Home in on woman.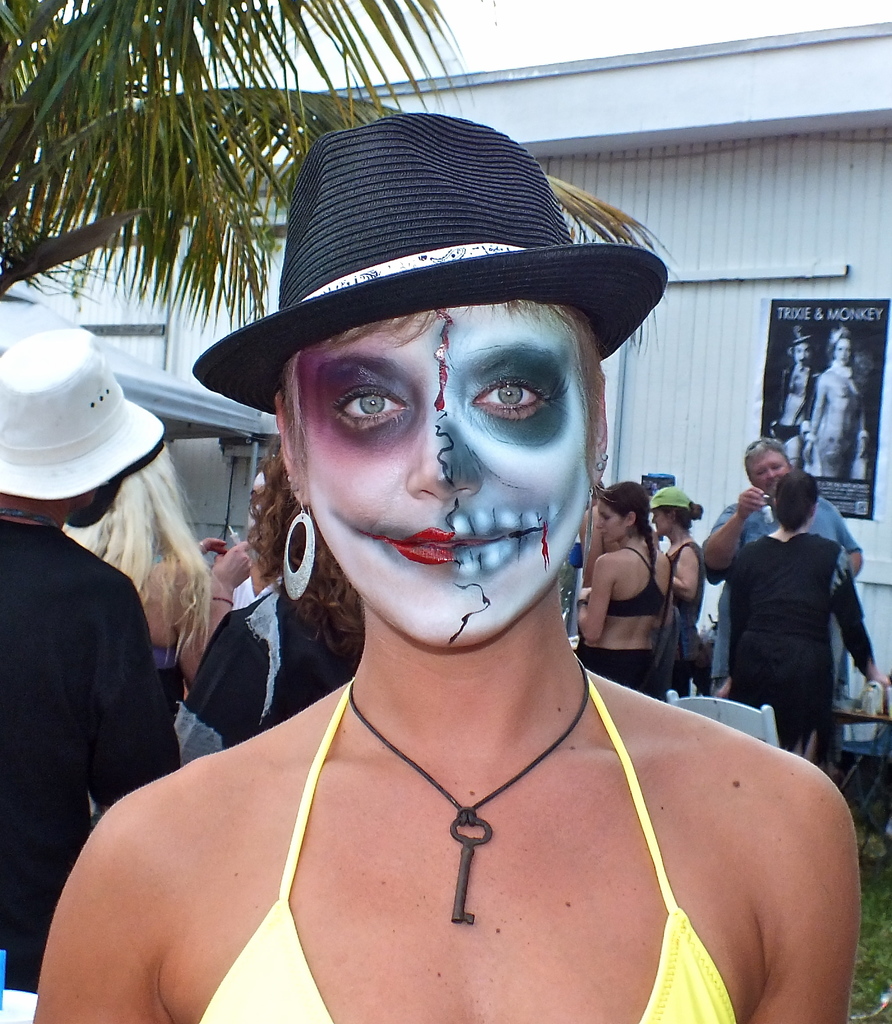
Homed in at BBox(807, 323, 872, 491).
